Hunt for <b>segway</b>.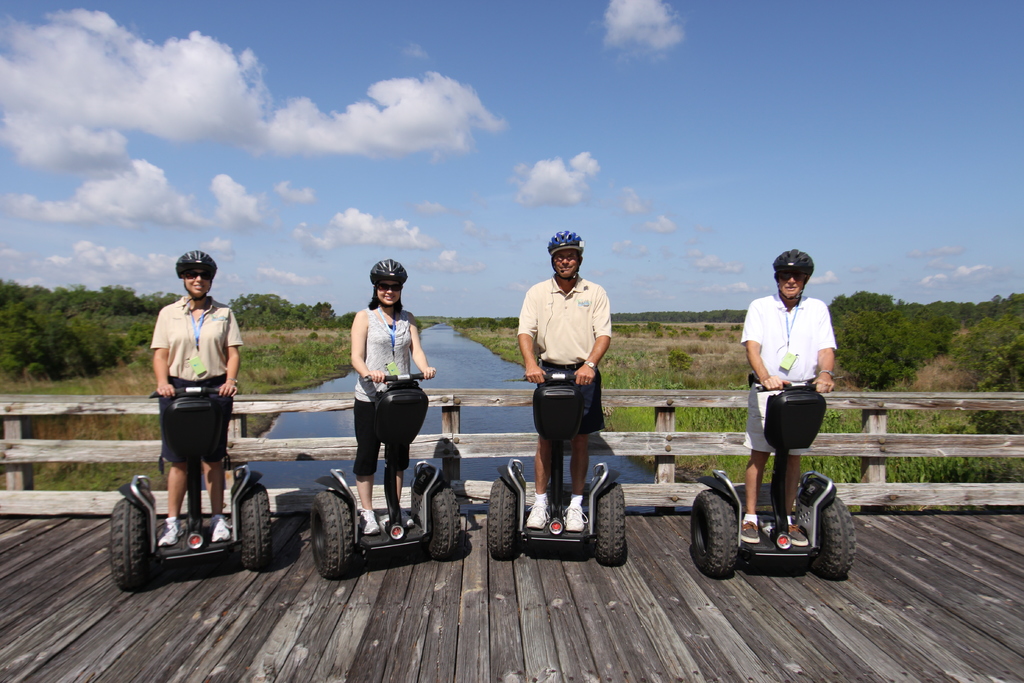
Hunted down at (488,366,626,566).
